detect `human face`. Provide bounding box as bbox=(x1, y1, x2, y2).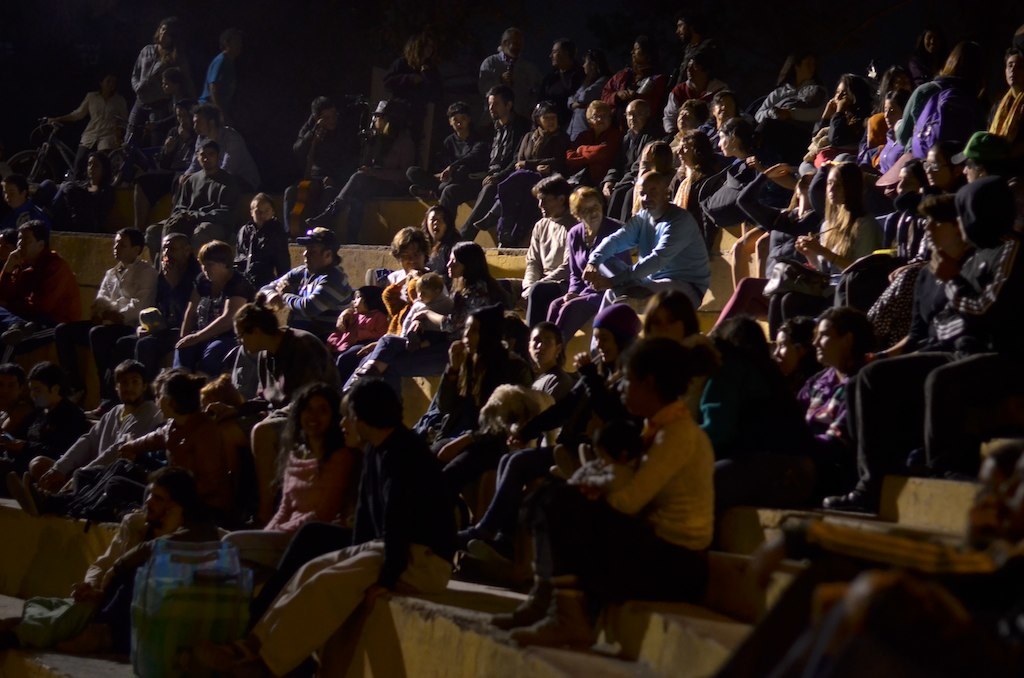
bbox=(824, 166, 846, 204).
